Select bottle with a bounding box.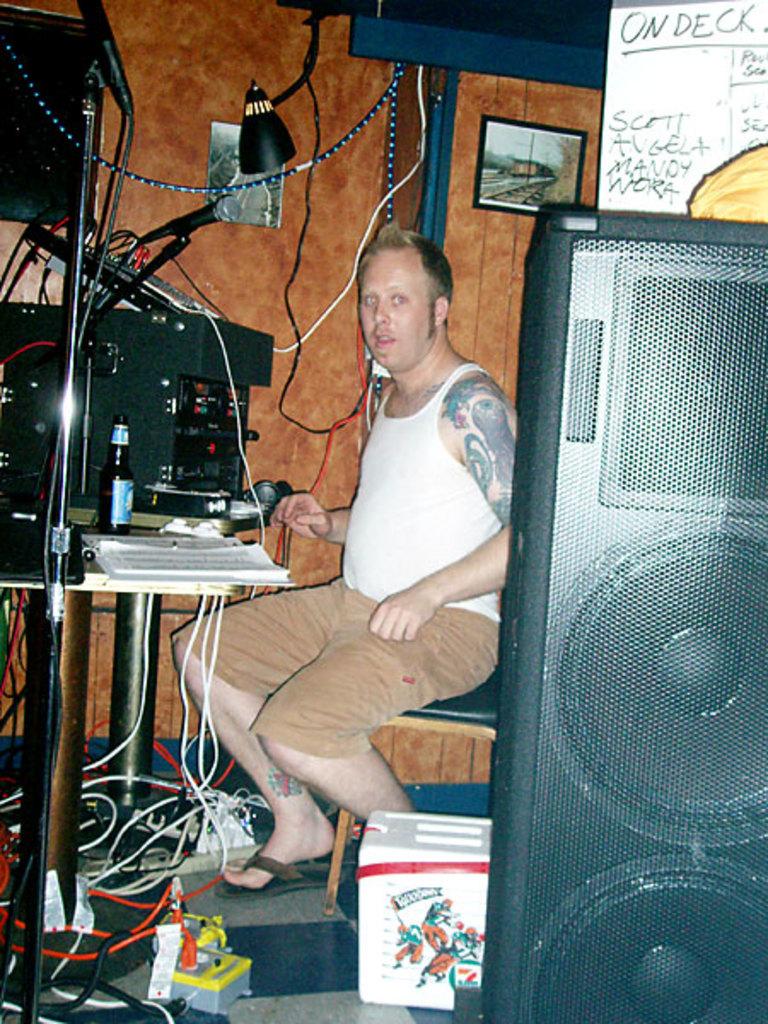
[left=104, top=411, right=128, bottom=543].
